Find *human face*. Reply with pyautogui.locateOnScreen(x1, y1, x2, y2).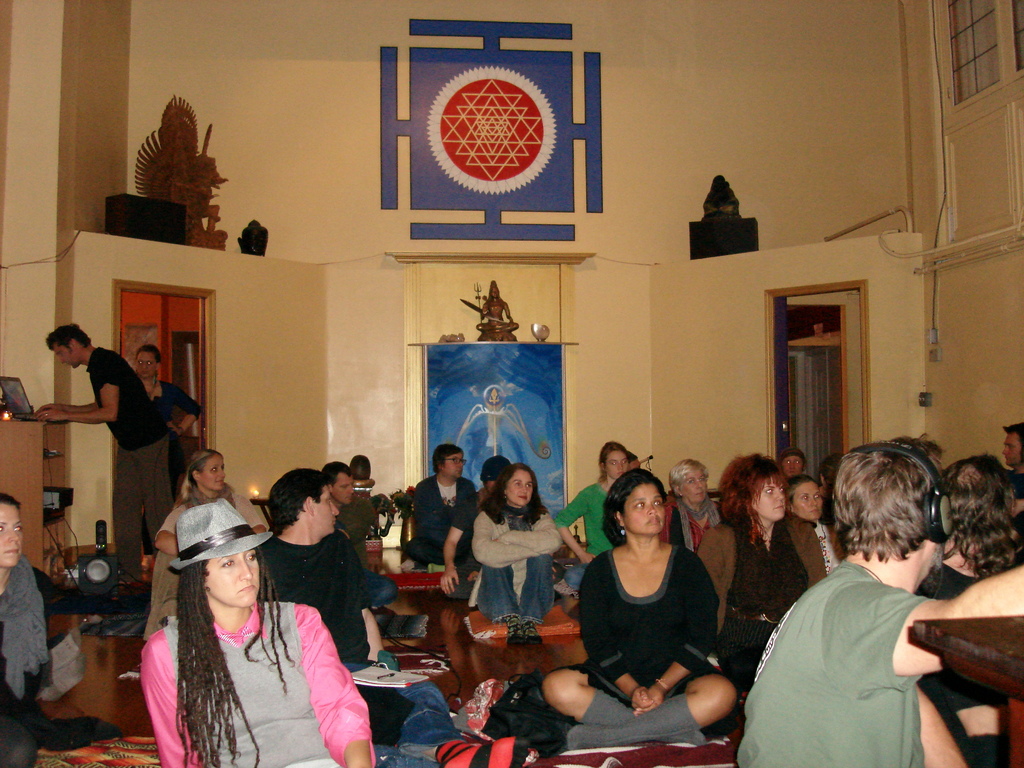
pyautogui.locateOnScreen(337, 475, 353, 511).
